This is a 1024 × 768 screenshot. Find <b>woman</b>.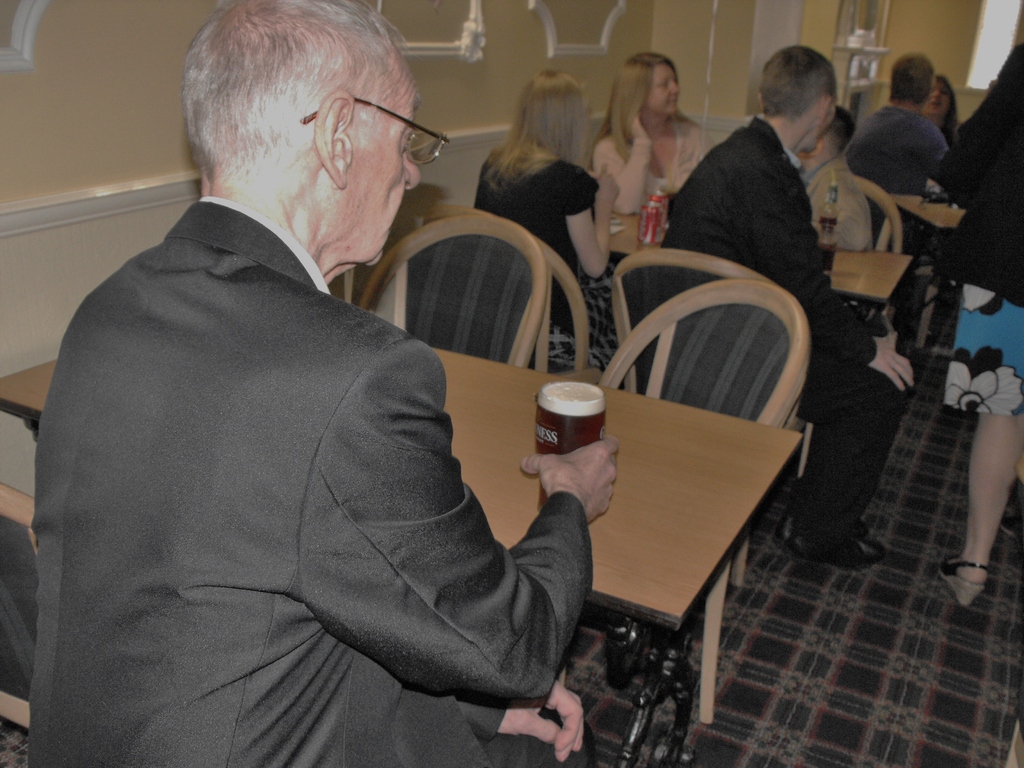
Bounding box: BBox(586, 48, 716, 220).
